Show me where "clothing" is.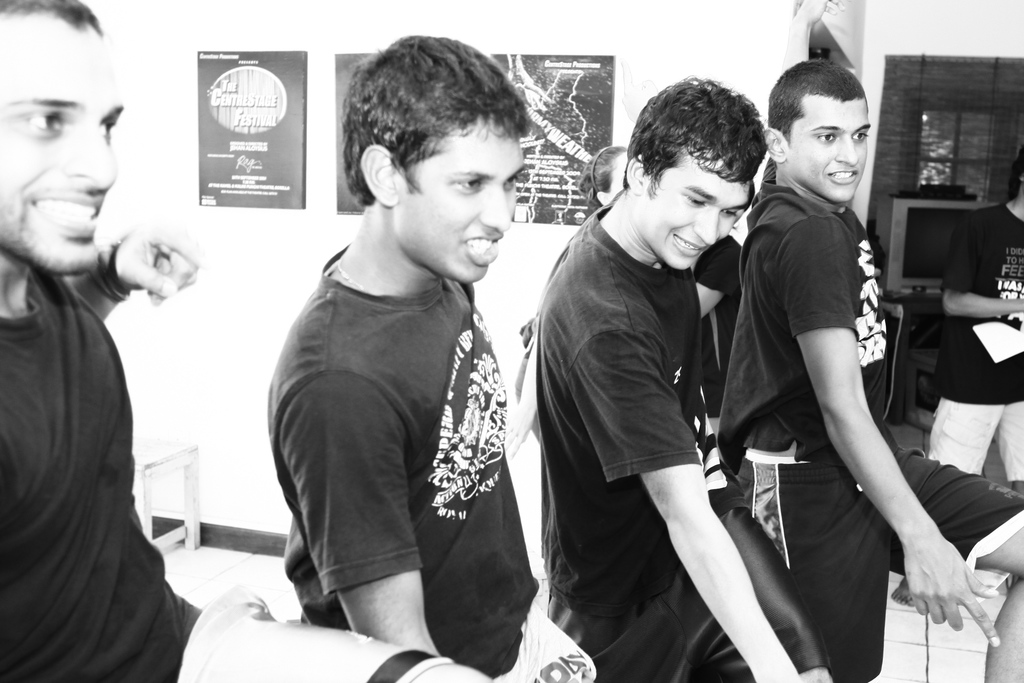
"clothing" is at locate(494, 609, 603, 682).
